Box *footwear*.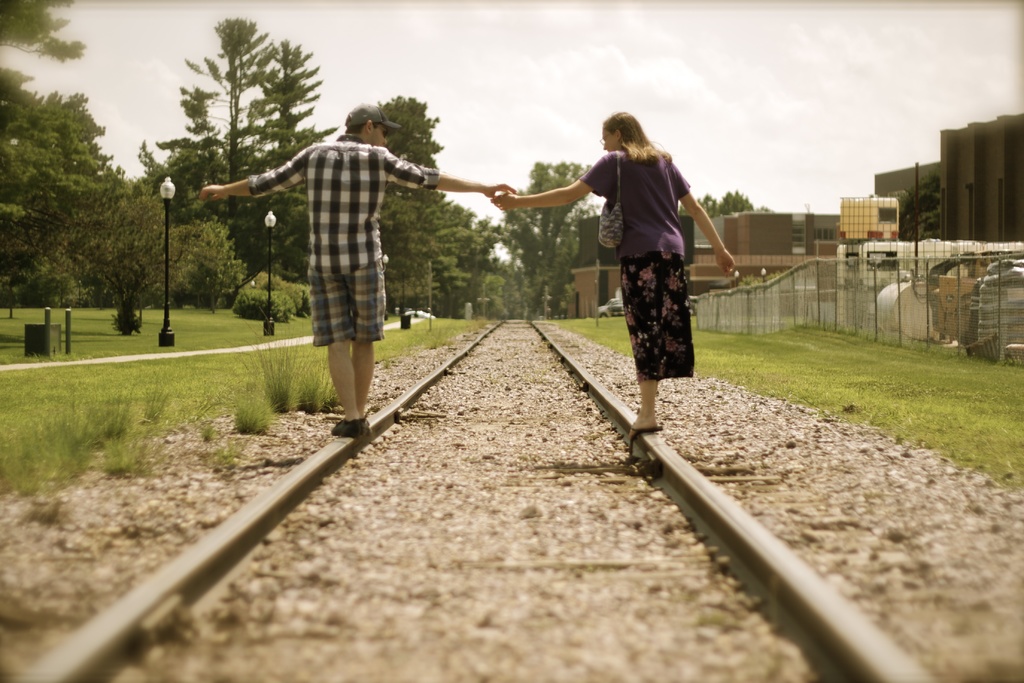
box(360, 414, 374, 435).
